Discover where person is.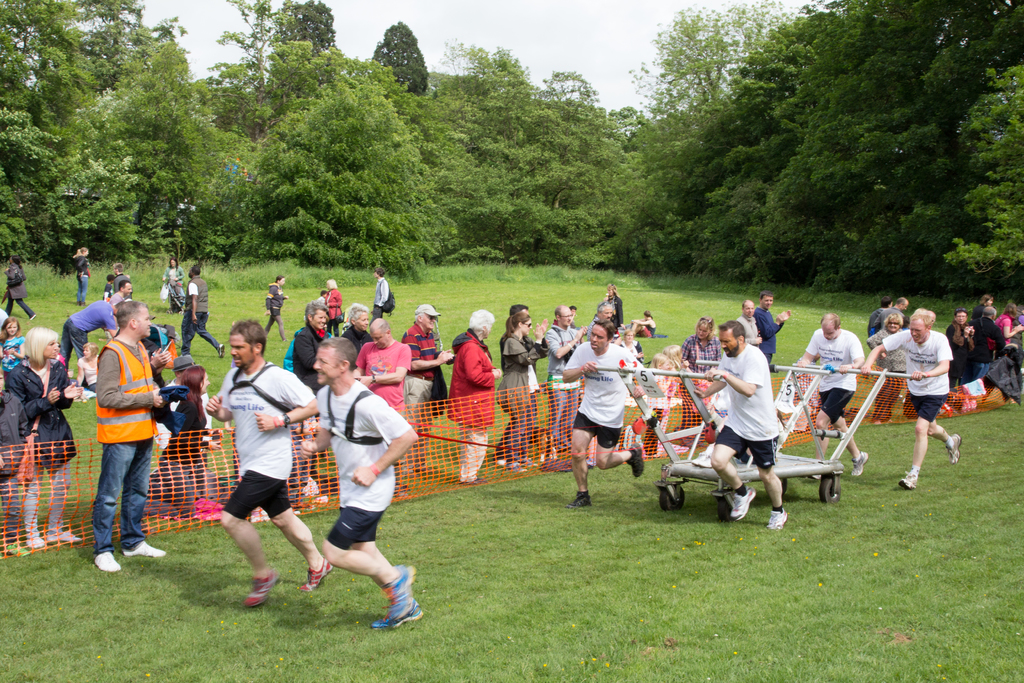
Discovered at BBox(739, 298, 763, 348).
